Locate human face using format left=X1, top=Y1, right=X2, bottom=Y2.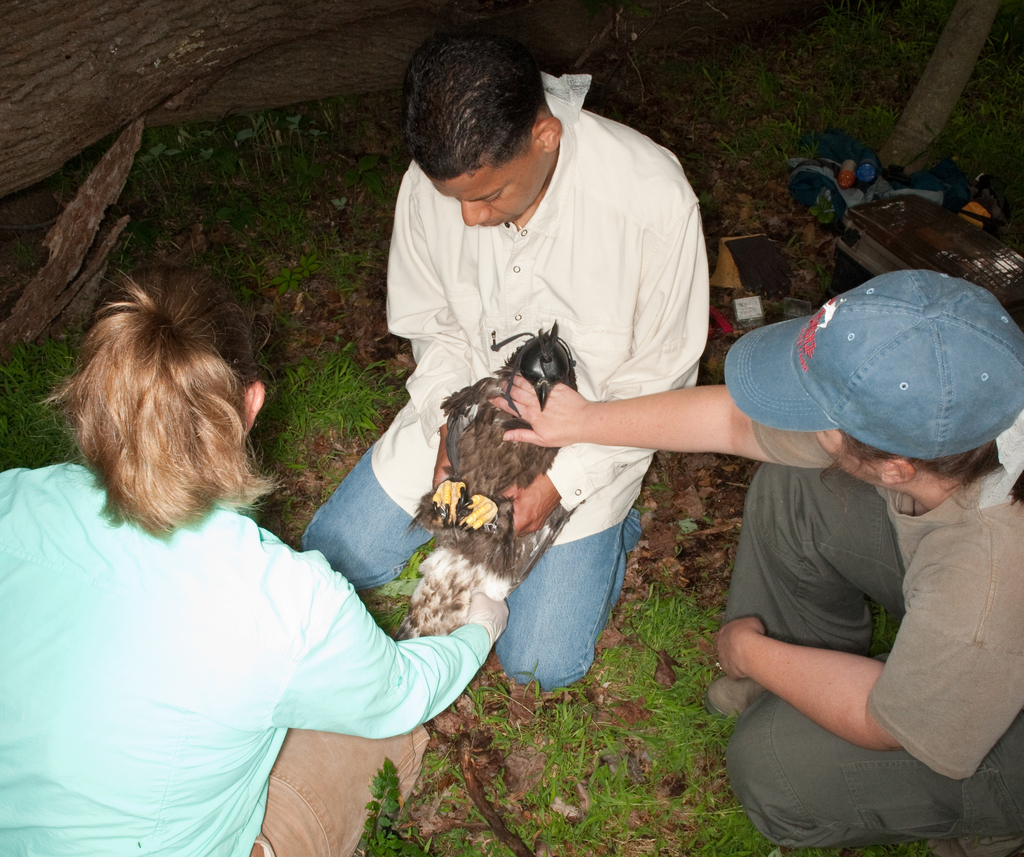
left=830, top=416, right=879, bottom=479.
